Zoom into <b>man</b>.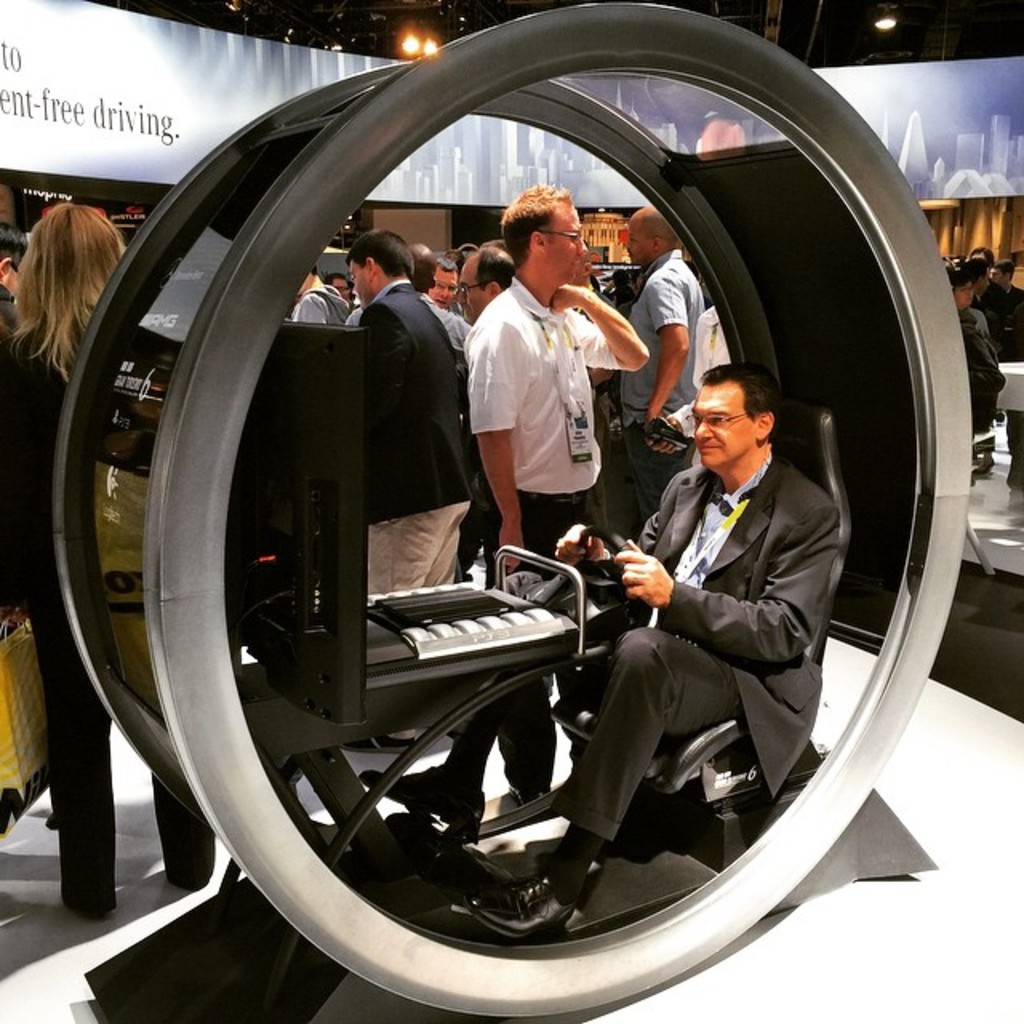
Zoom target: bbox=[541, 230, 885, 826].
